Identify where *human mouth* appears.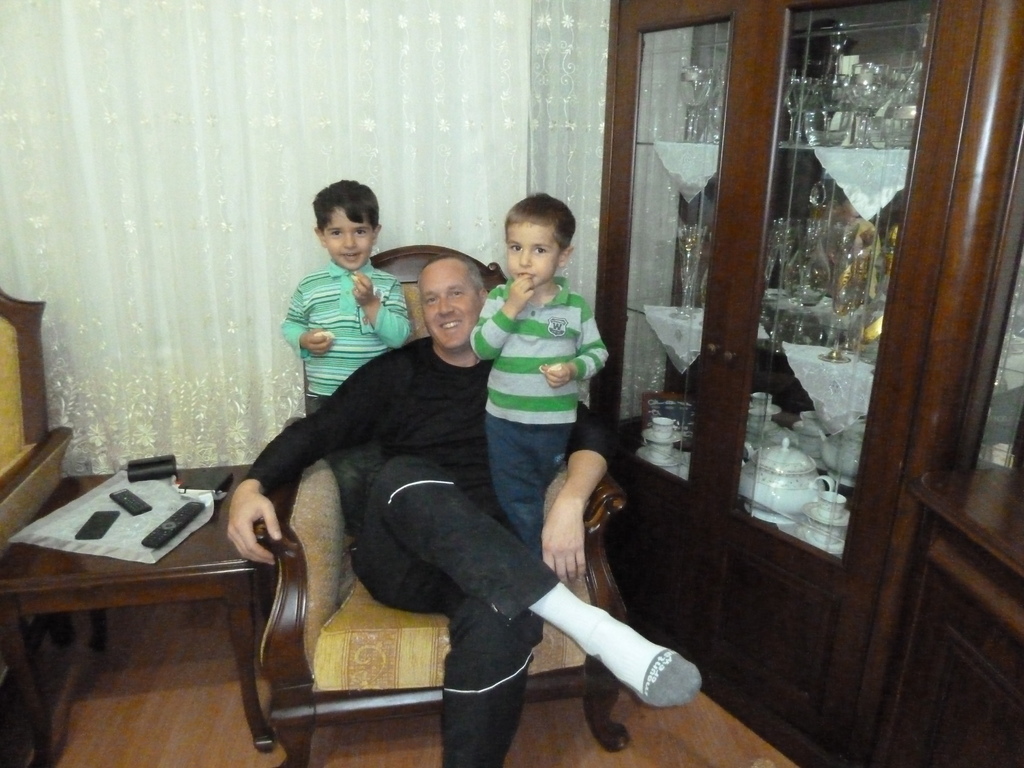
Appears at [339, 252, 362, 265].
